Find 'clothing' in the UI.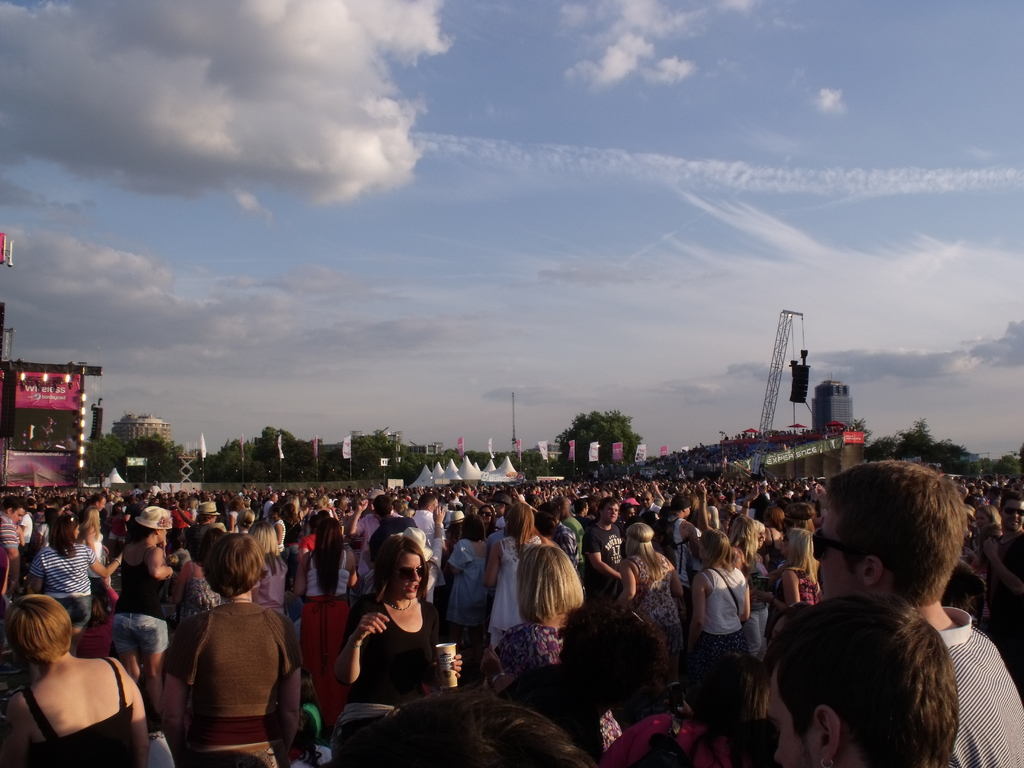
UI element at select_region(157, 598, 295, 767).
